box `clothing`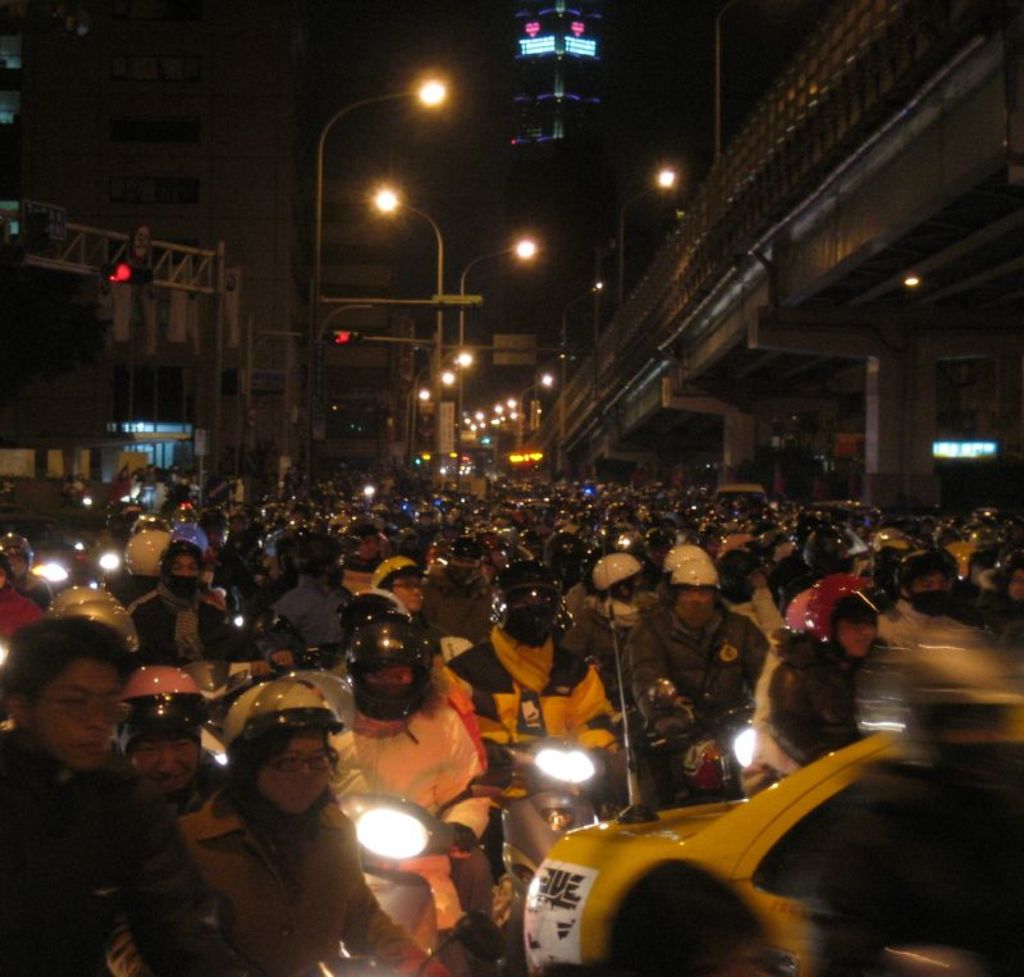
348/686/506/919
